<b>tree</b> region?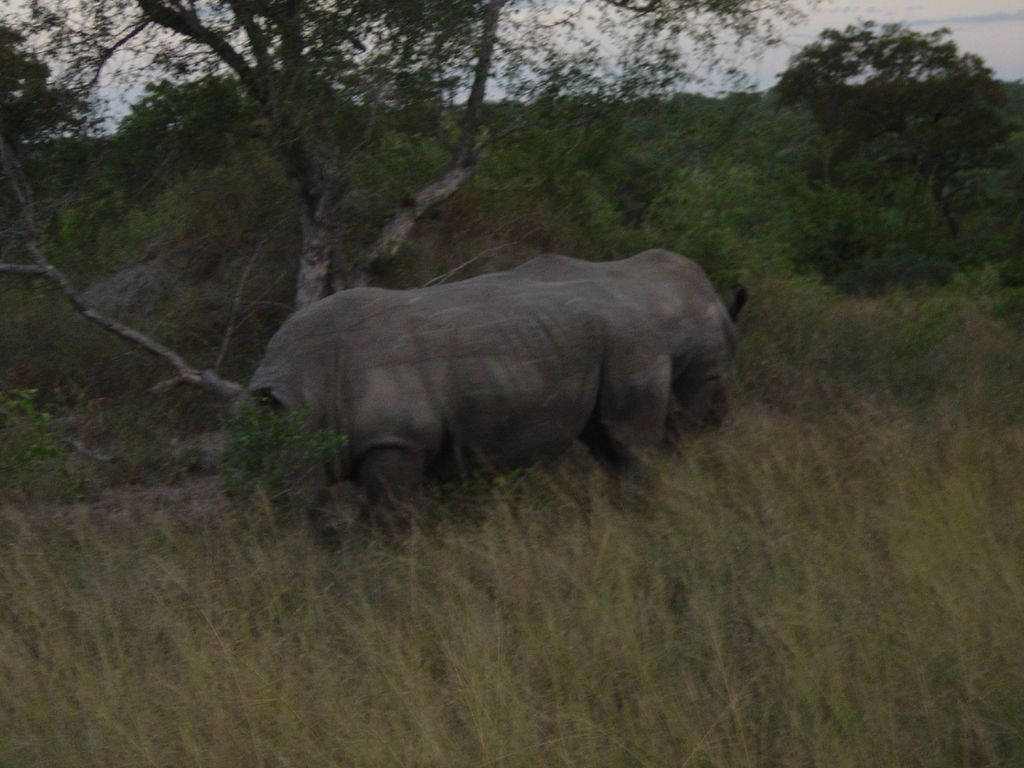
(x1=737, y1=10, x2=1016, y2=314)
